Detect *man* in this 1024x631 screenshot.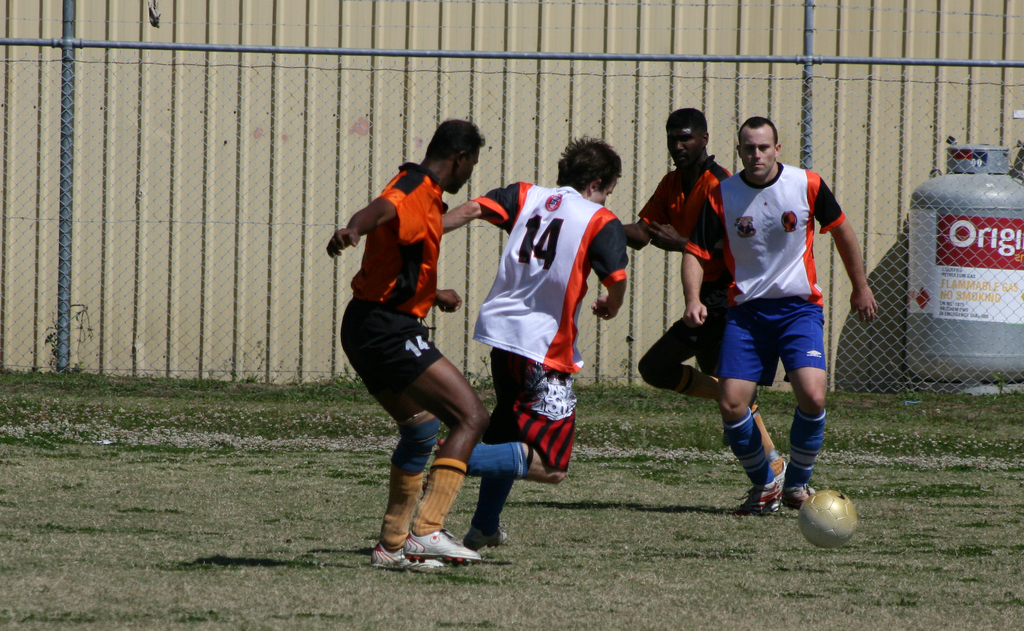
Detection: bbox=(618, 107, 796, 511).
